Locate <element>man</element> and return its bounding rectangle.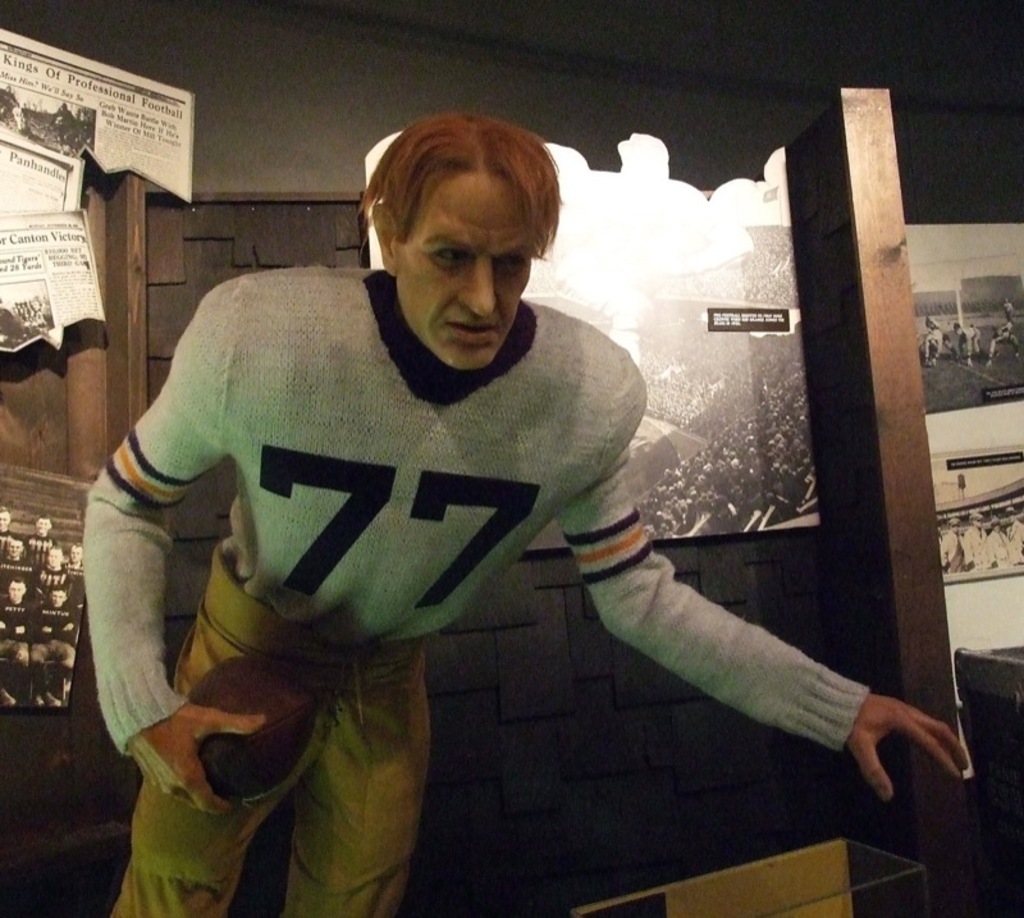
rect(83, 114, 986, 914).
